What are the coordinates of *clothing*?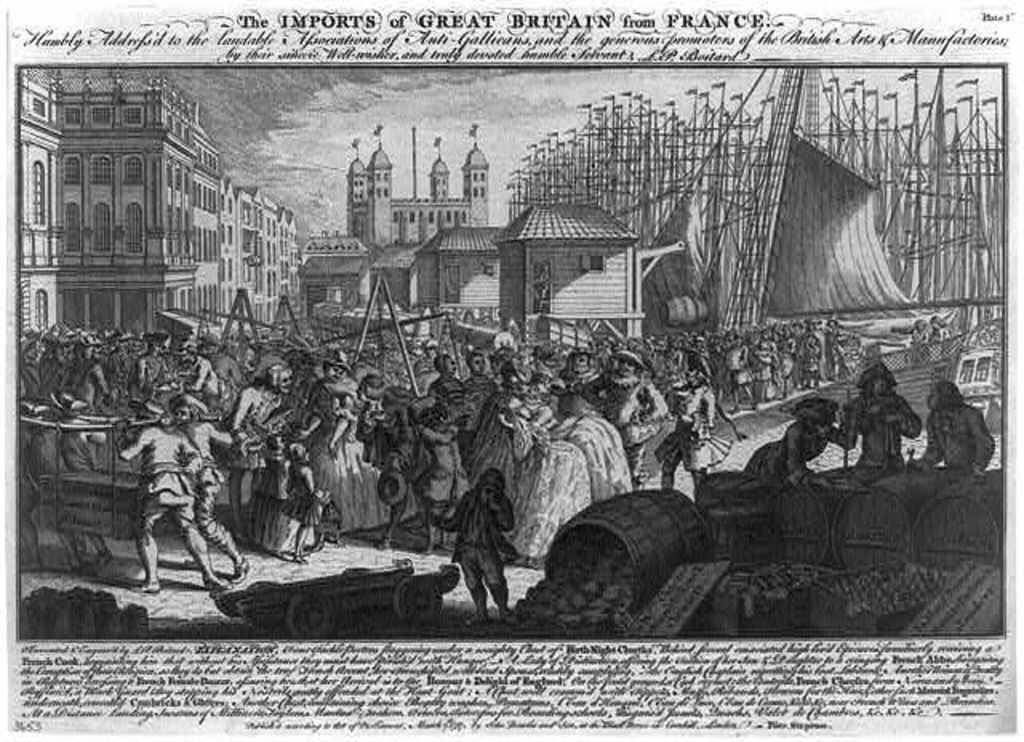
region(920, 408, 994, 472).
